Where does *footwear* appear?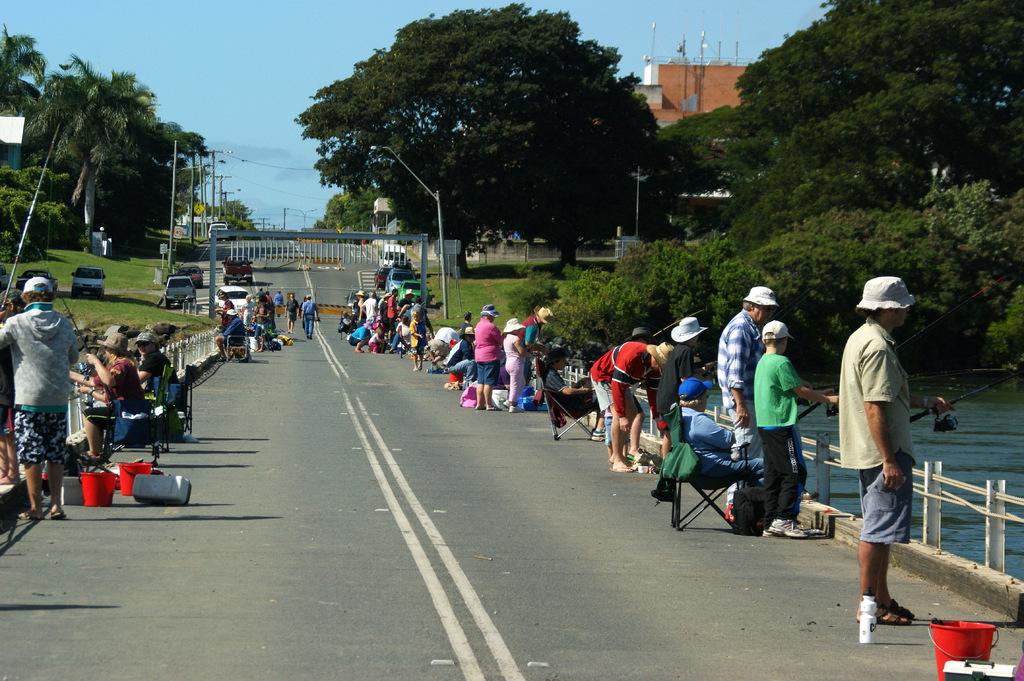
Appears at x1=52 y1=508 x2=65 y2=518.
